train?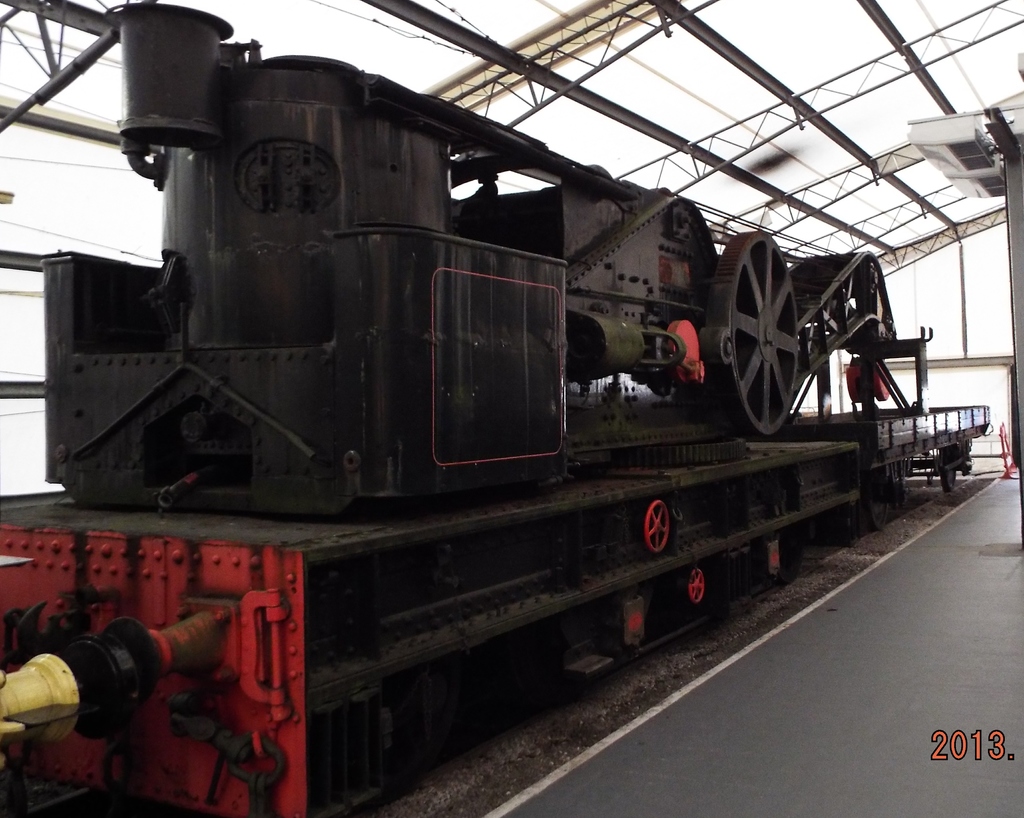
l=0, t=0, r=991, b=817
